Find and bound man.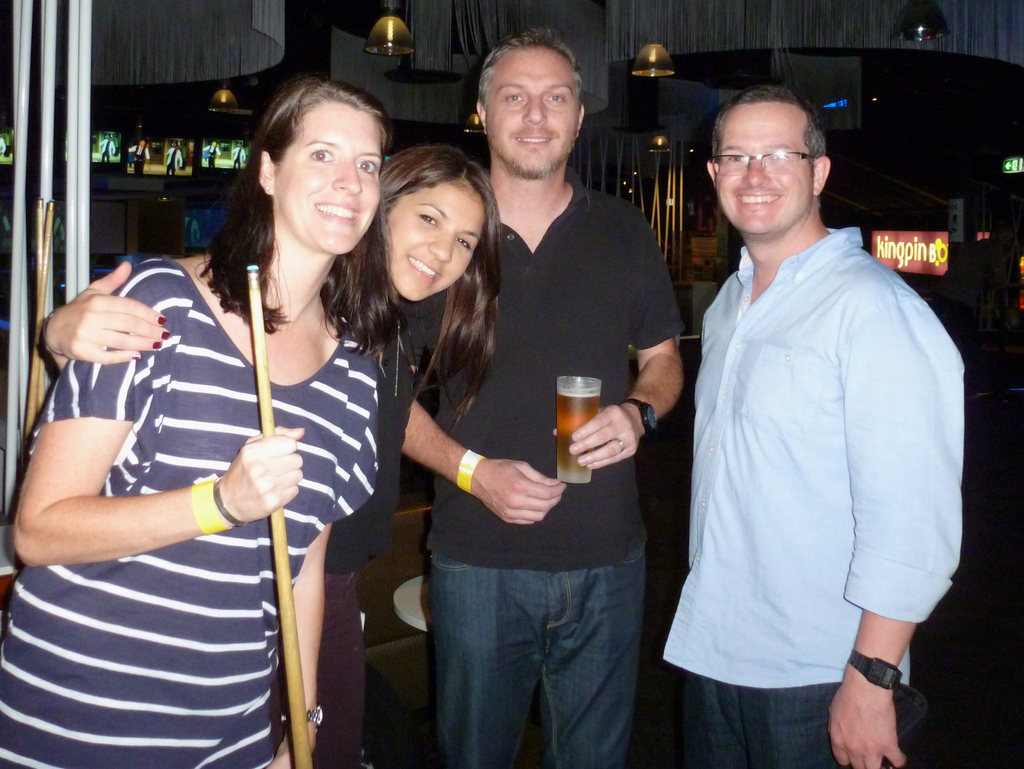
Bound: [653,86,966,765].
